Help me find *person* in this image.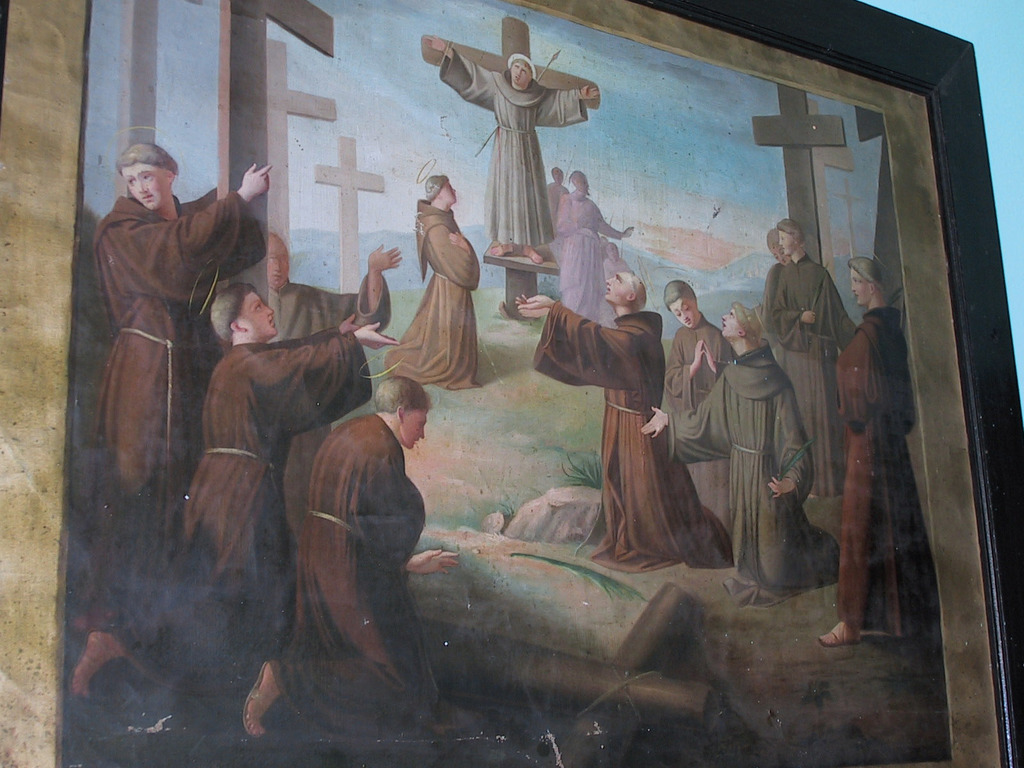
Found it: [77,137,284,616].
